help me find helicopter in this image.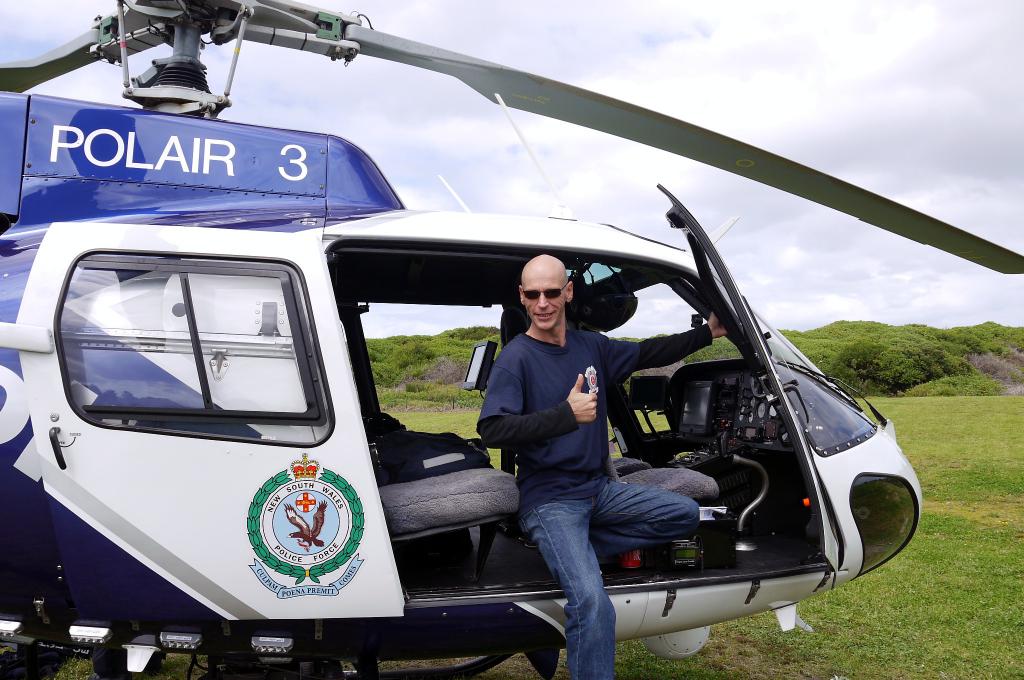
Found it: x1=5, y1=44, x2=957, y2=644.
